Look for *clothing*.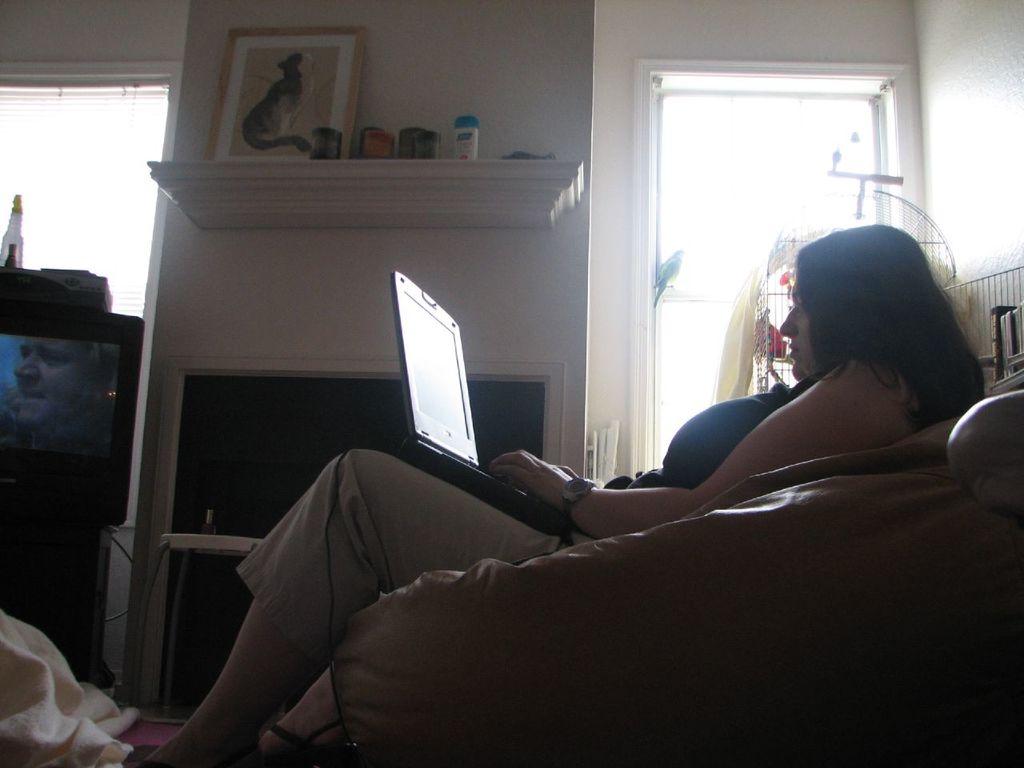
Found: 236:358:918:664.
